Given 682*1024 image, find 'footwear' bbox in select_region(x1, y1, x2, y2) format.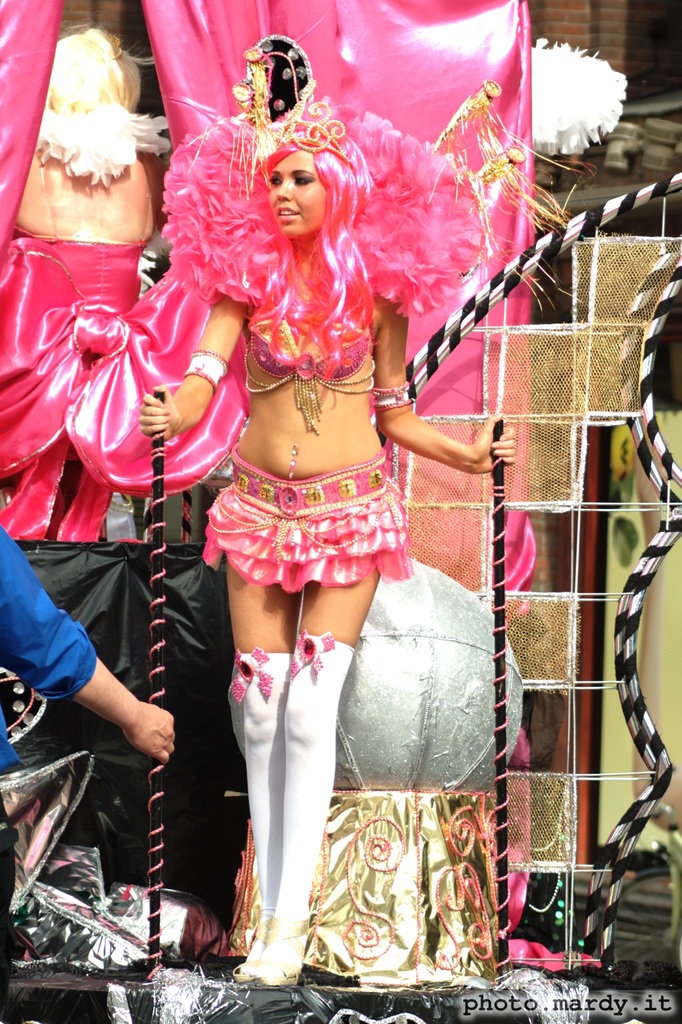
select_region(253, 909, 312, 986).
